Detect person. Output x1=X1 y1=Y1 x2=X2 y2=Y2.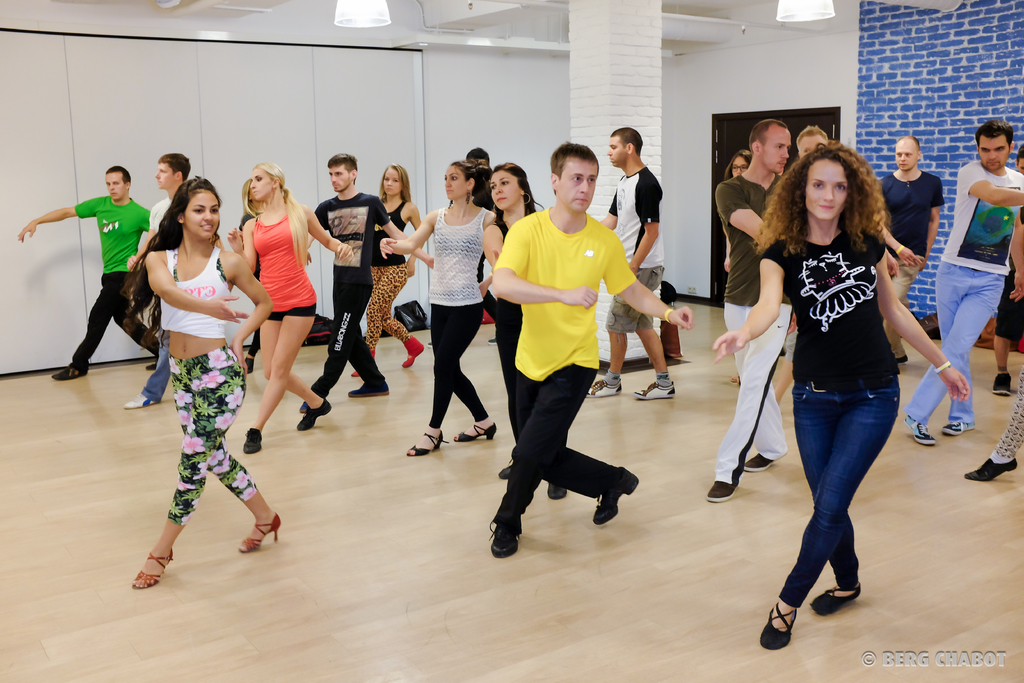
x1=711 y1=120 x2=812 y2=502.
